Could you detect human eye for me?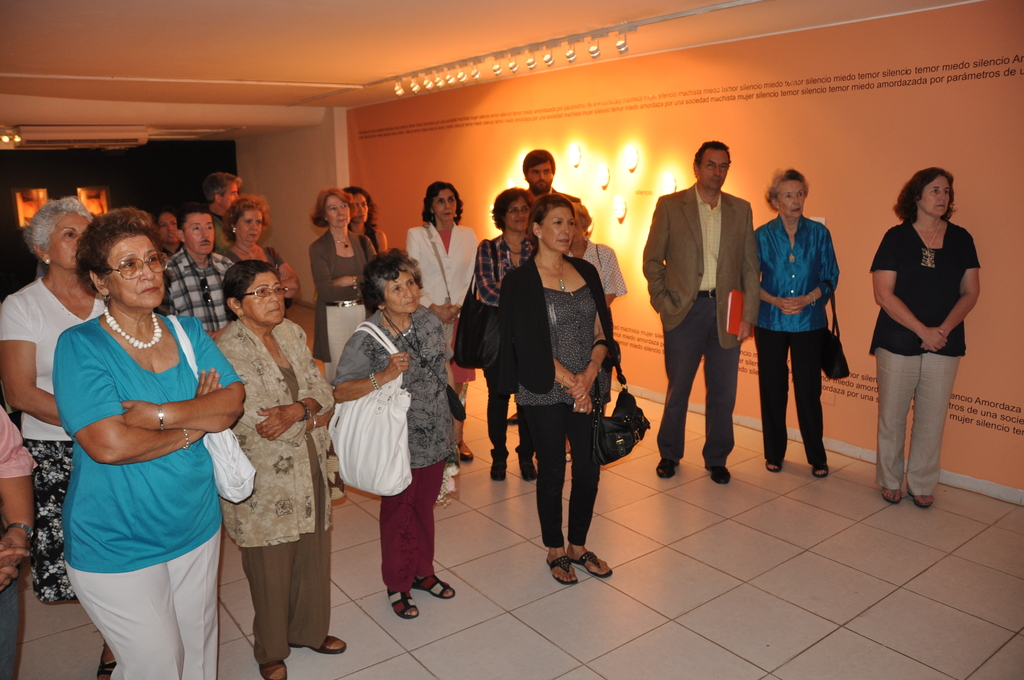
Detection result: pyautogui.locateOnScreen(392, 285, 399, 295).
